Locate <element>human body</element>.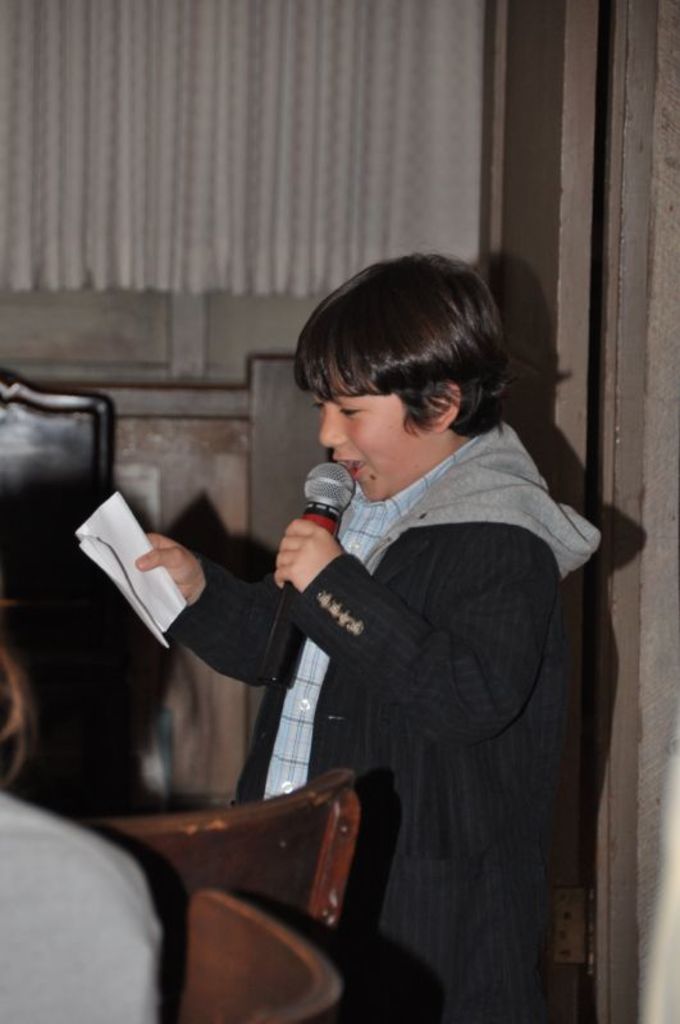
Bounding box: 115/273/599/1023.
